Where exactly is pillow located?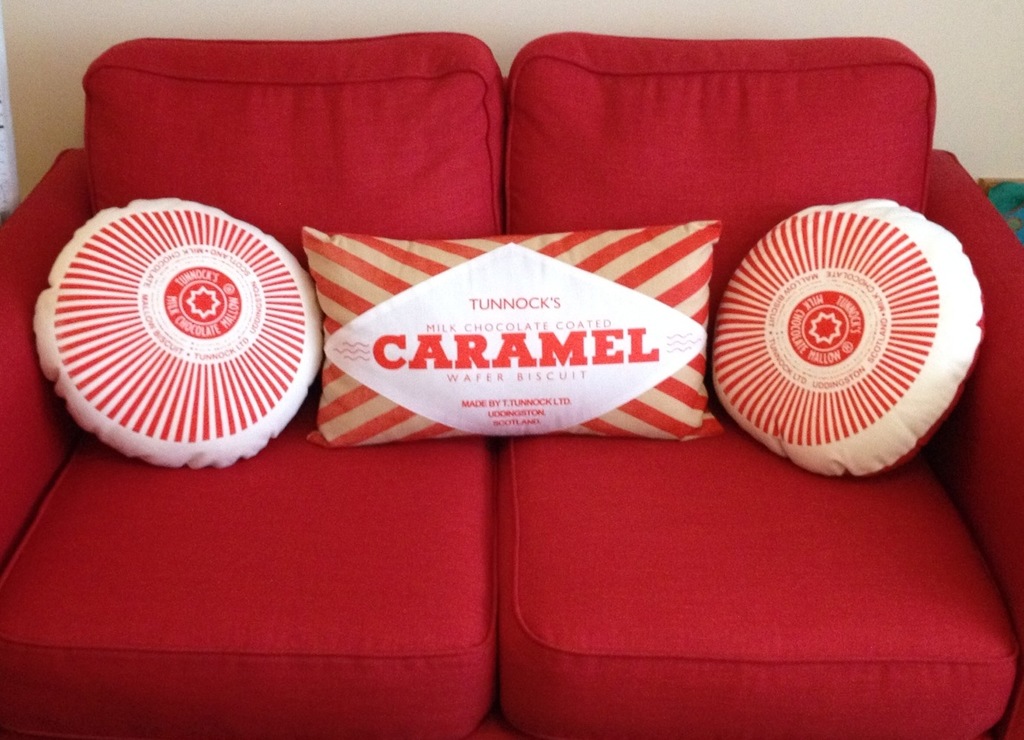
Its bounding box is <bbox>298, 228, 717, 442</bbox>.
